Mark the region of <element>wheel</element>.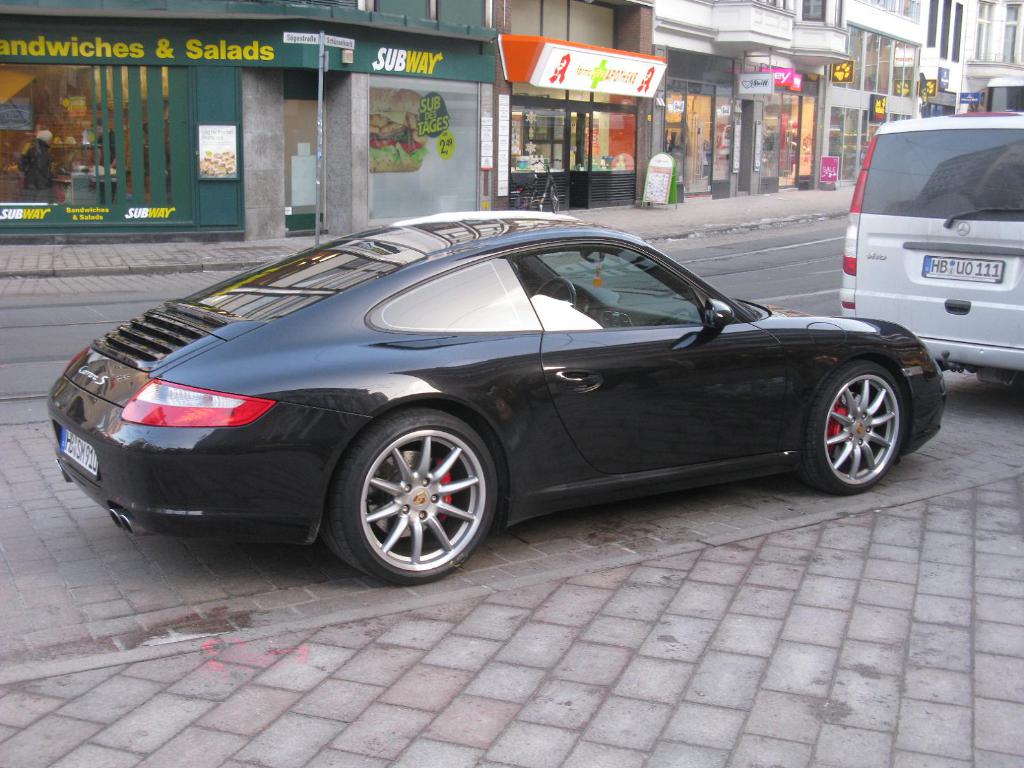
Region: [left=800, top=361, right=912, bottom=494].
